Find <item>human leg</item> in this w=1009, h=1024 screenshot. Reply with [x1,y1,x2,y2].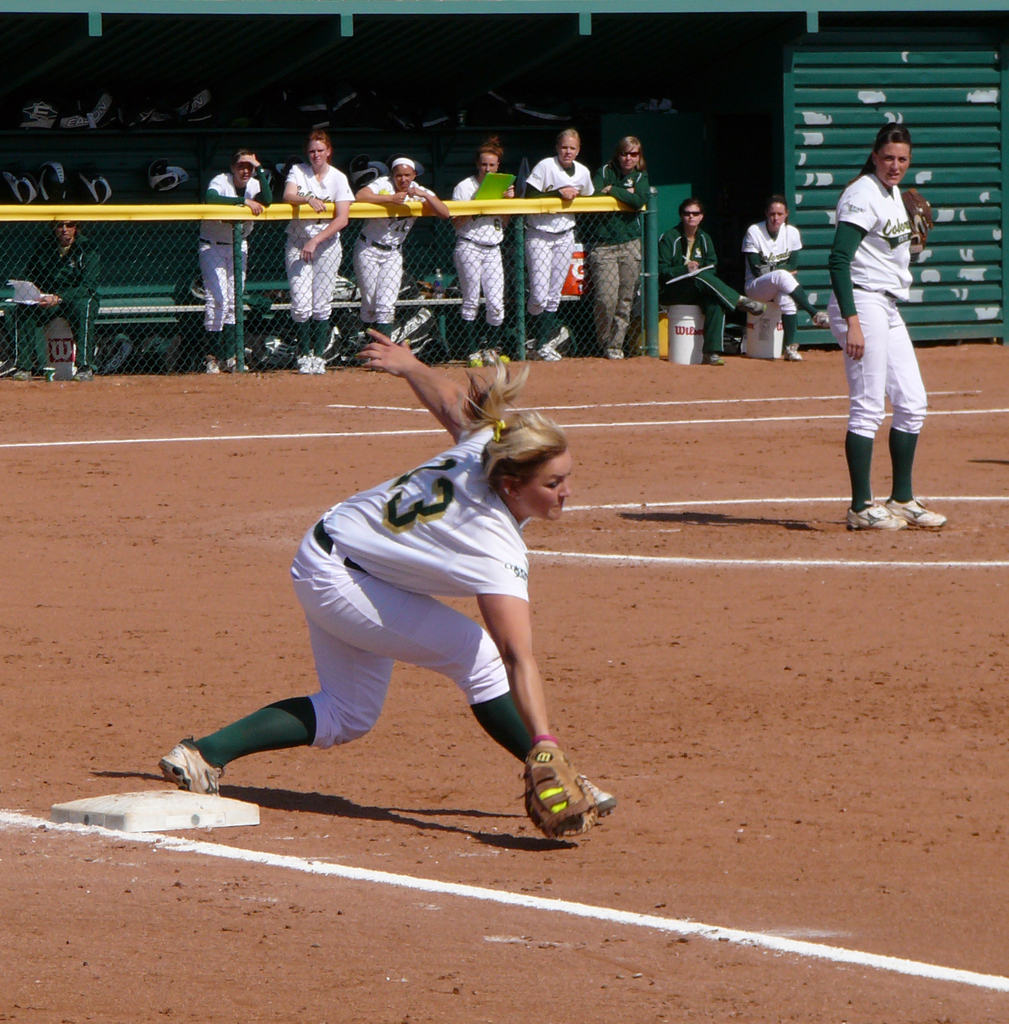
[199,240,227,375].
